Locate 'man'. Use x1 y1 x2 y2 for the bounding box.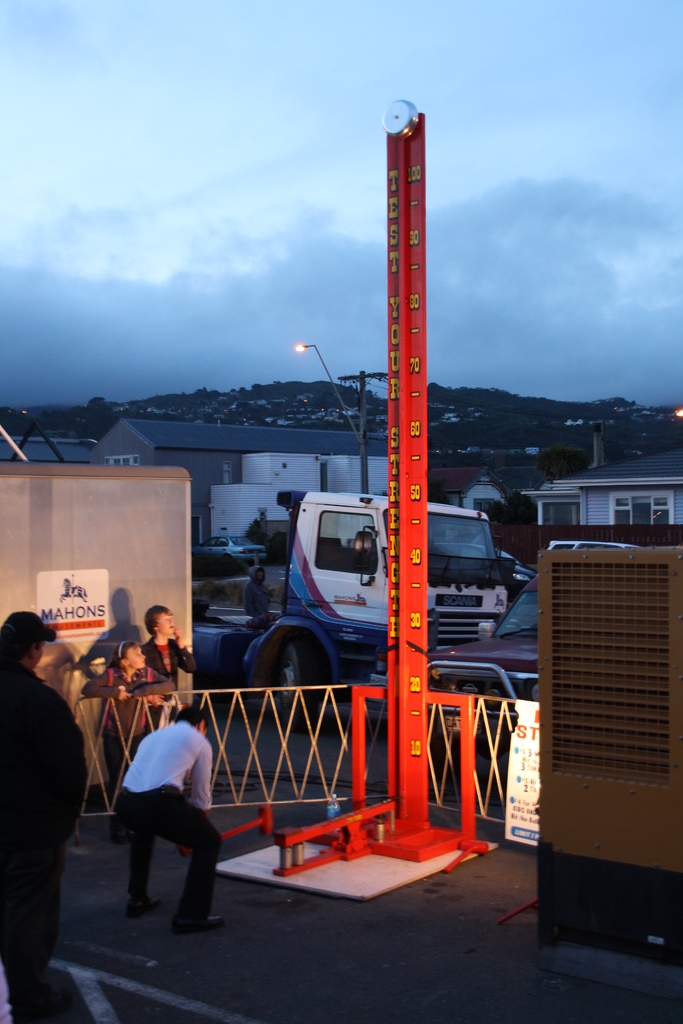
8 570 98 976.
